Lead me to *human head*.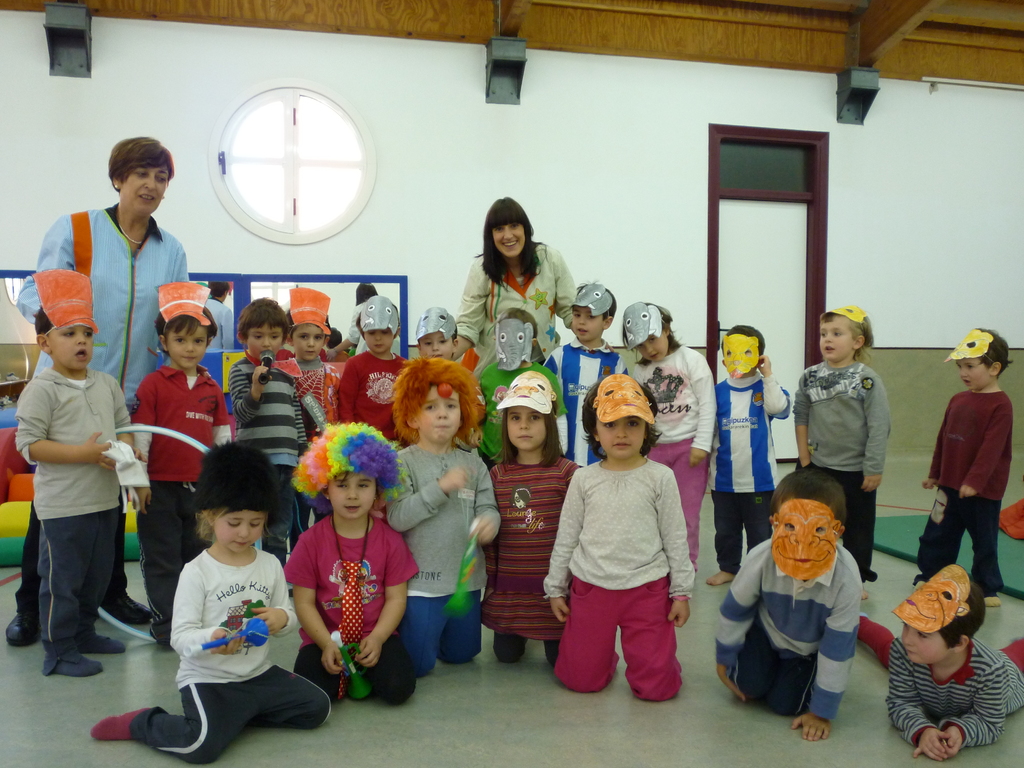
Lead to l=285, t=284, r=335, b=365.
